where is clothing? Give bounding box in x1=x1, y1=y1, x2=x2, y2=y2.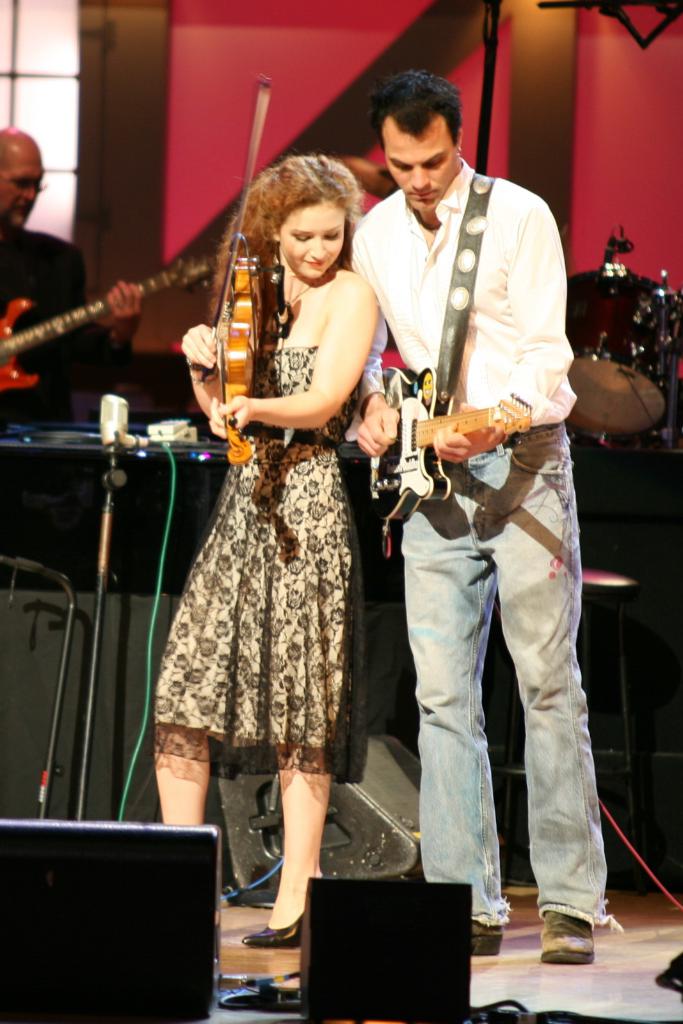
x1=147, y1=230, x2=395, y2=808.
